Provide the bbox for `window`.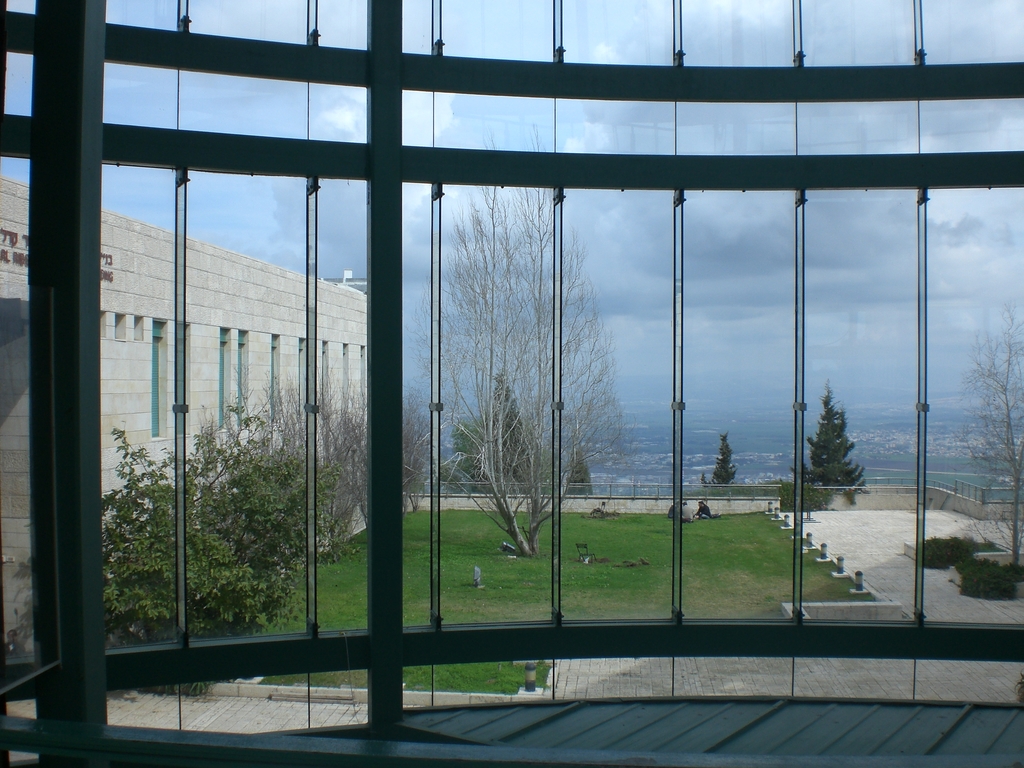
select_region(320, 336, 329, 419).
